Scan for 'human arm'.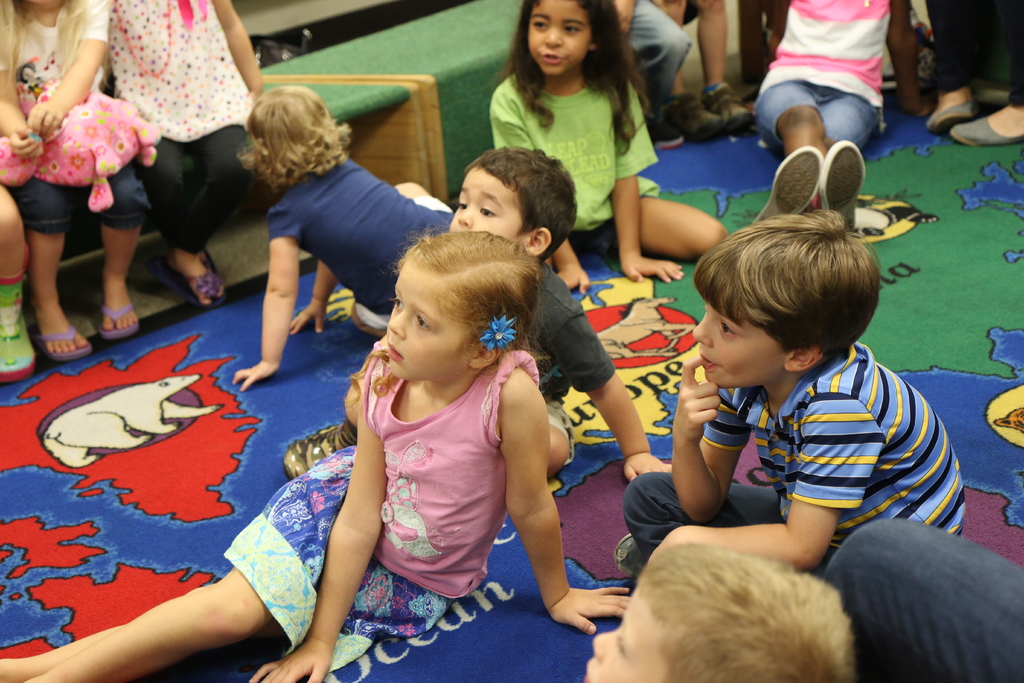
Scan result: box(482, 78, 593, 300).
